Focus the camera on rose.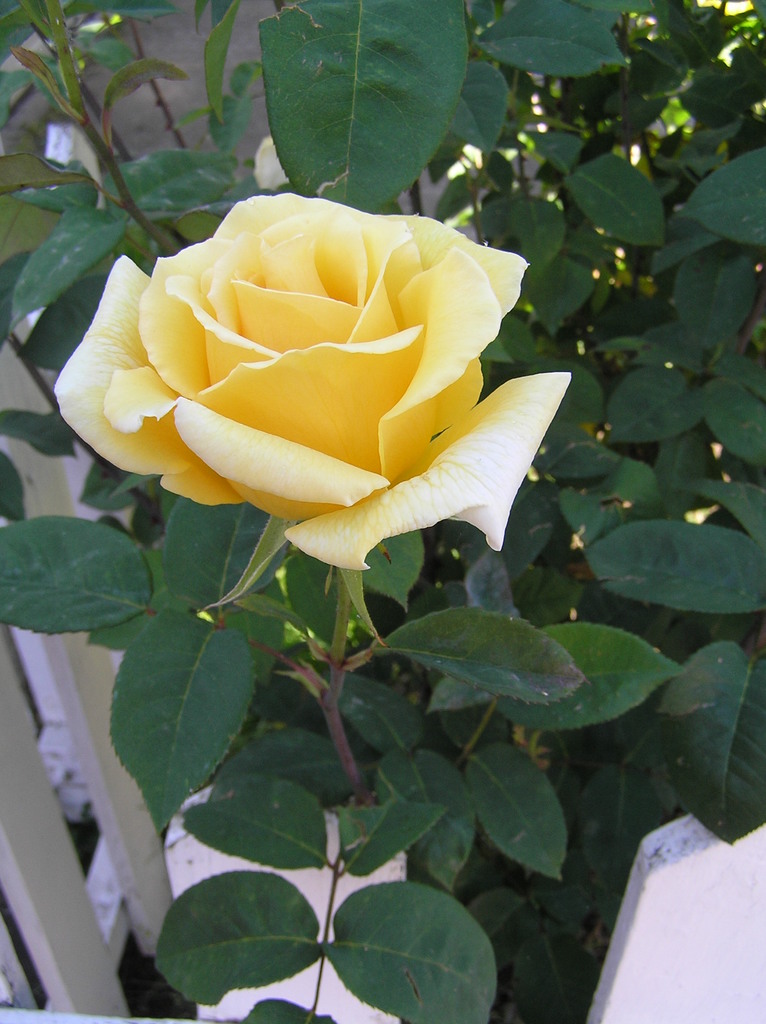
Focus region: 51, 192, 573, 573.
